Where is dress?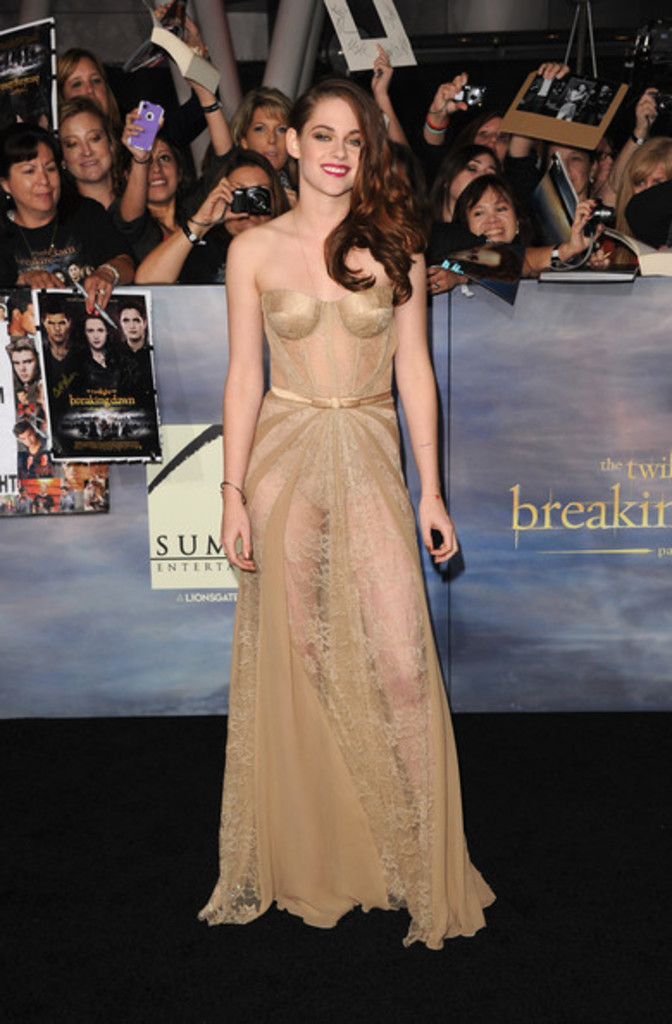
195, 286, 495, 950.
